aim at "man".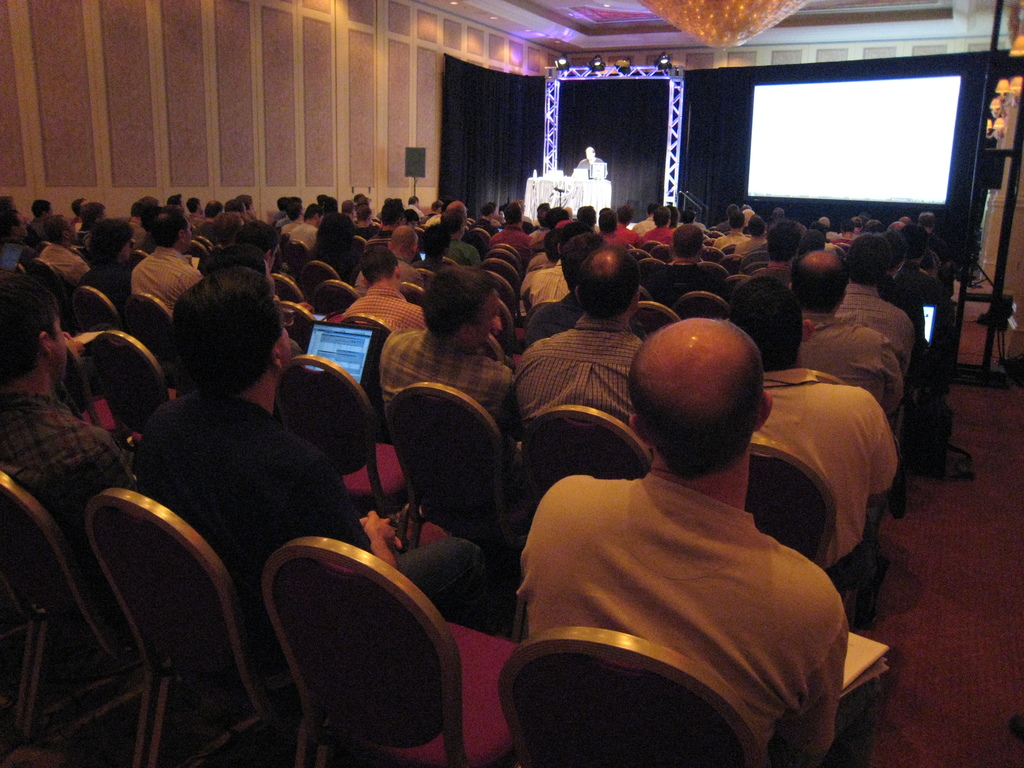
Aimed at 314:189:324:207.
